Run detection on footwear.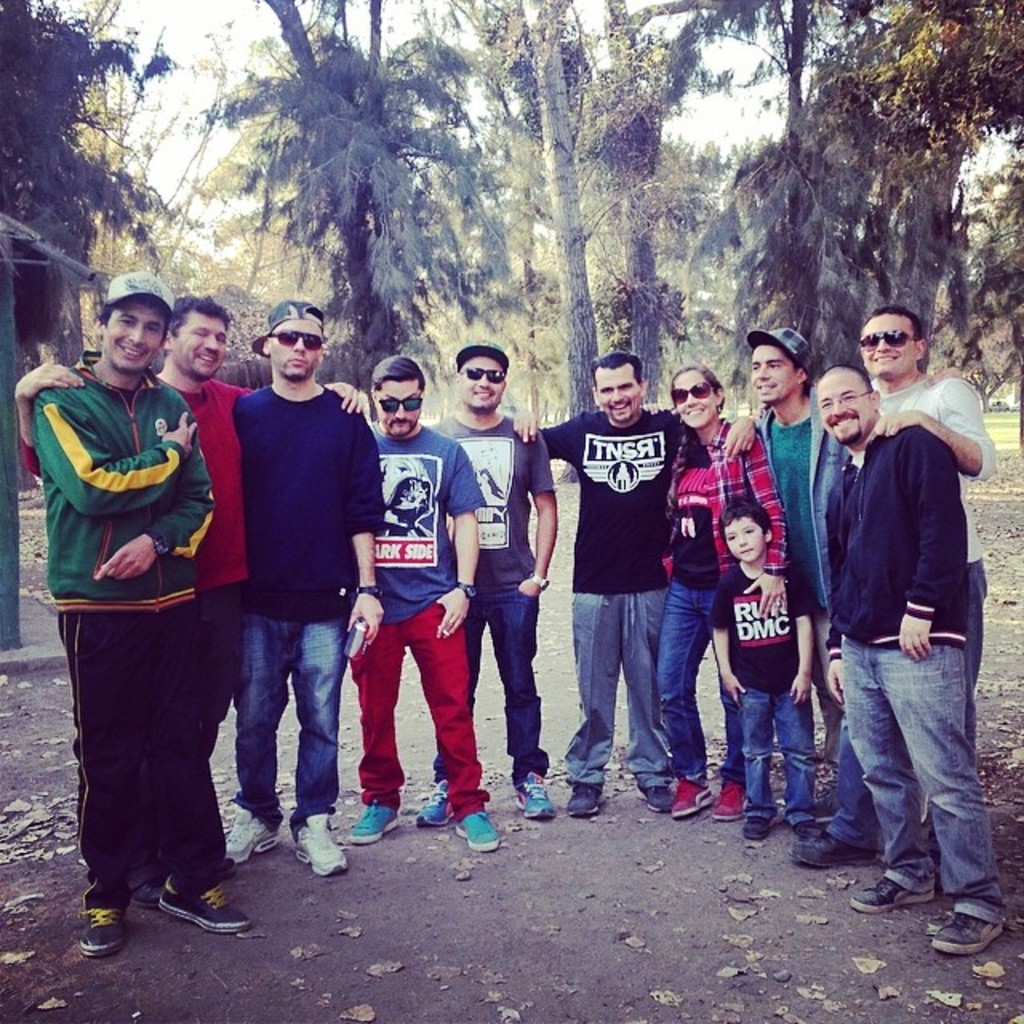
Result: left=510, top=758, right=565, bottom=811.
